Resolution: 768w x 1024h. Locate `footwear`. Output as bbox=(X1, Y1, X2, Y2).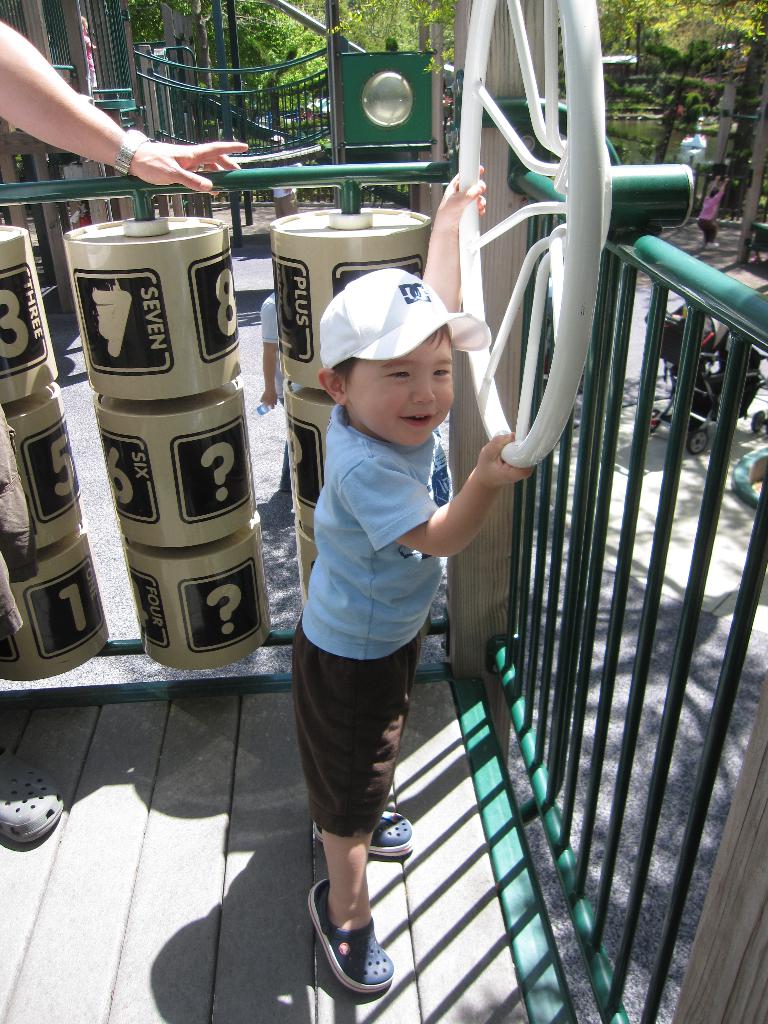
bbox=(311, 876, 394, 989).
